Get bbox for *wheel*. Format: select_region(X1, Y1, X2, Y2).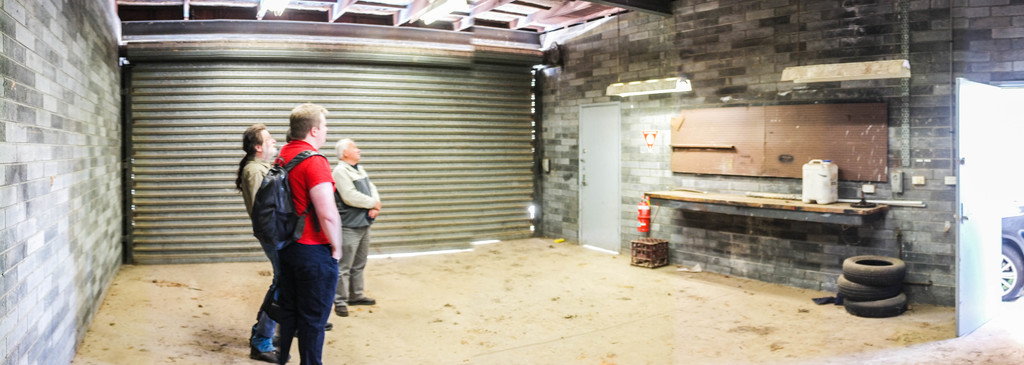
select_region(836, 282, 899, 305).
